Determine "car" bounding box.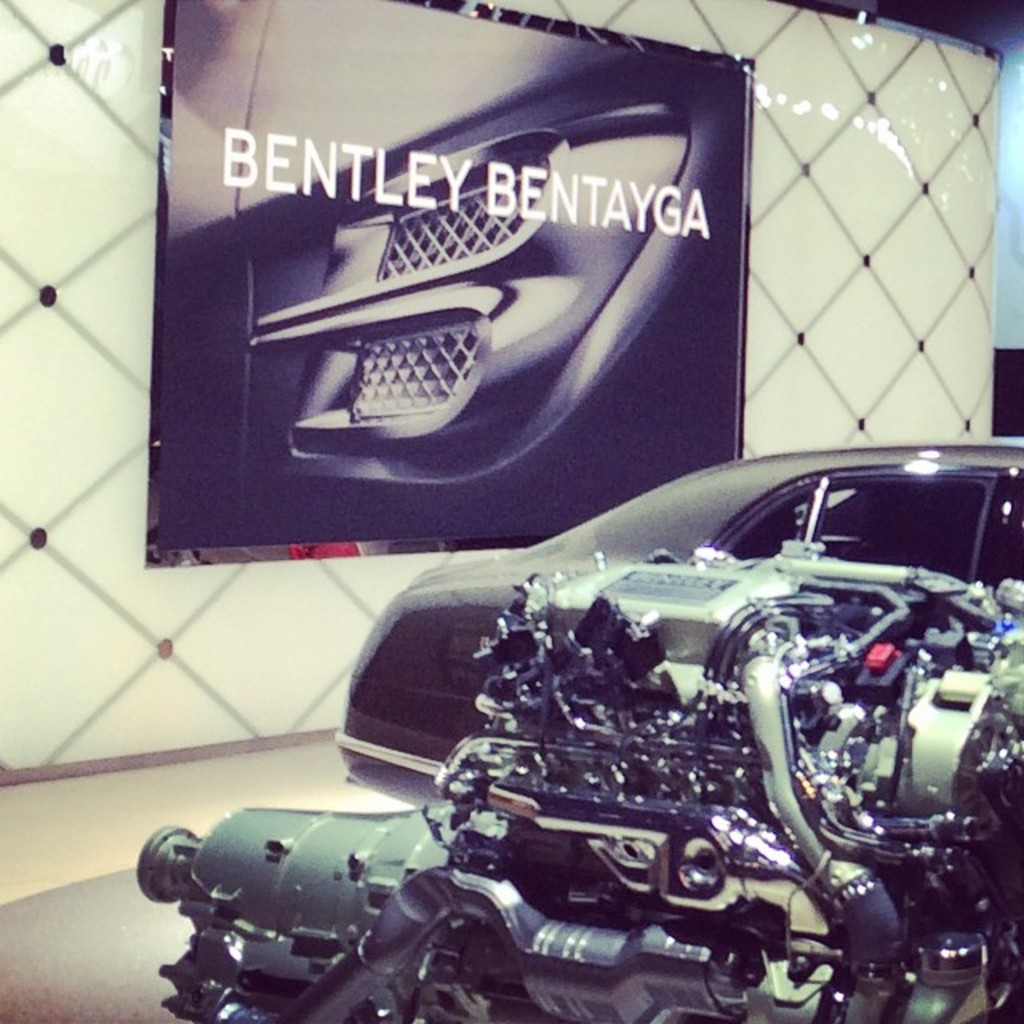
Determined: 333:442:1022:808.
